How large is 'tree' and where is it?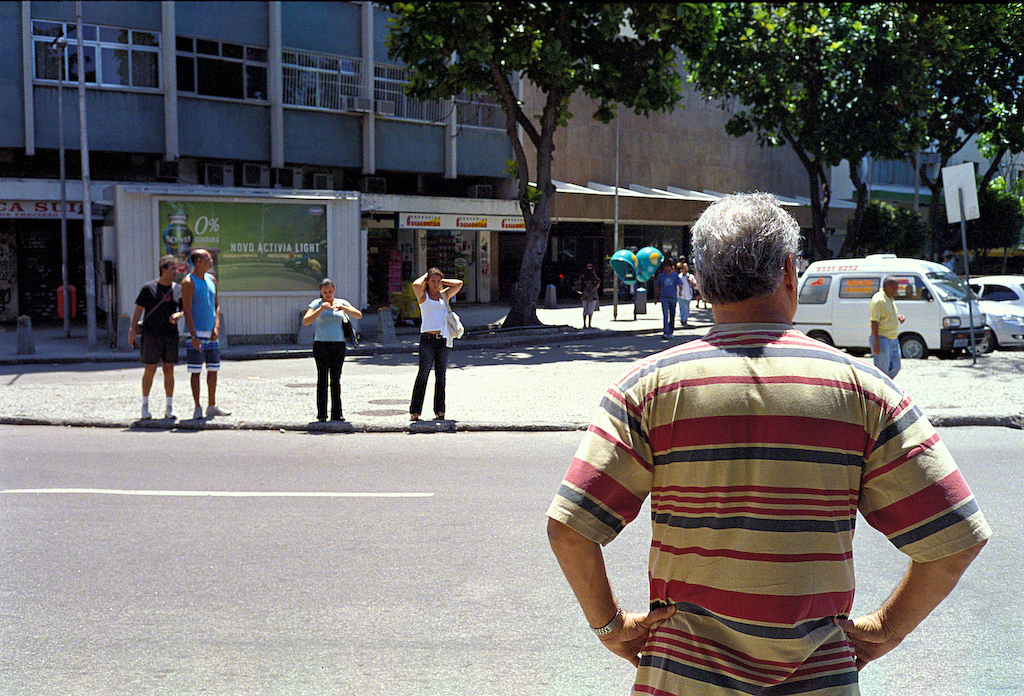
Bounding box: select_region(365, 0, 682, 331).
